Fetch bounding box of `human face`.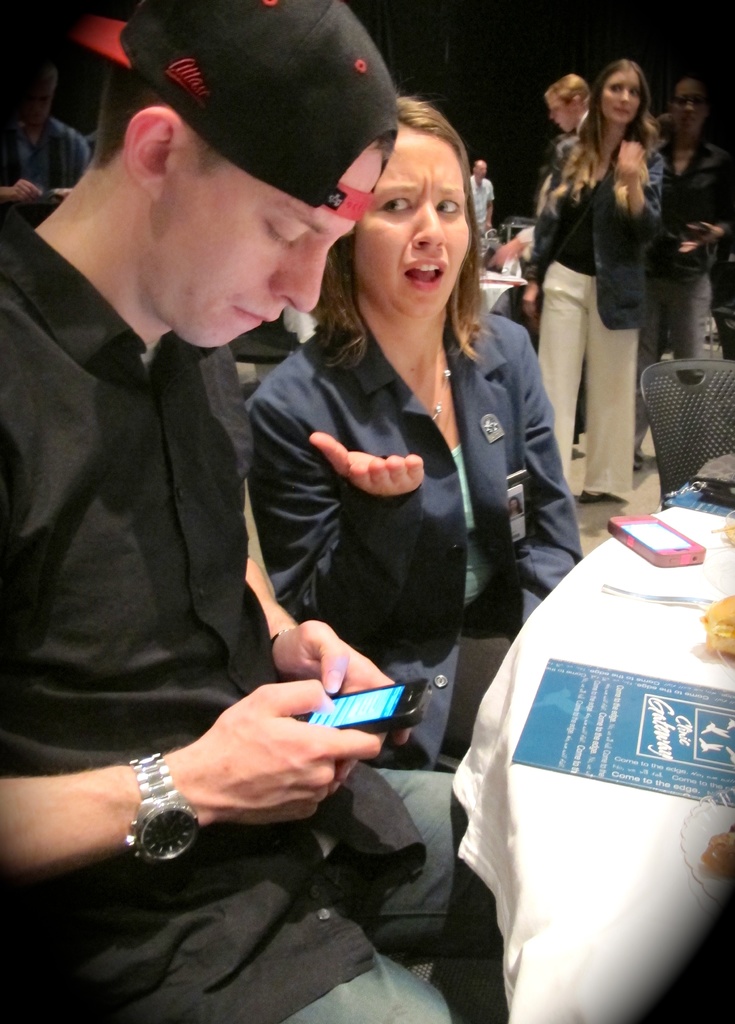
Bbox: rect(357, 124, 471, 312).
